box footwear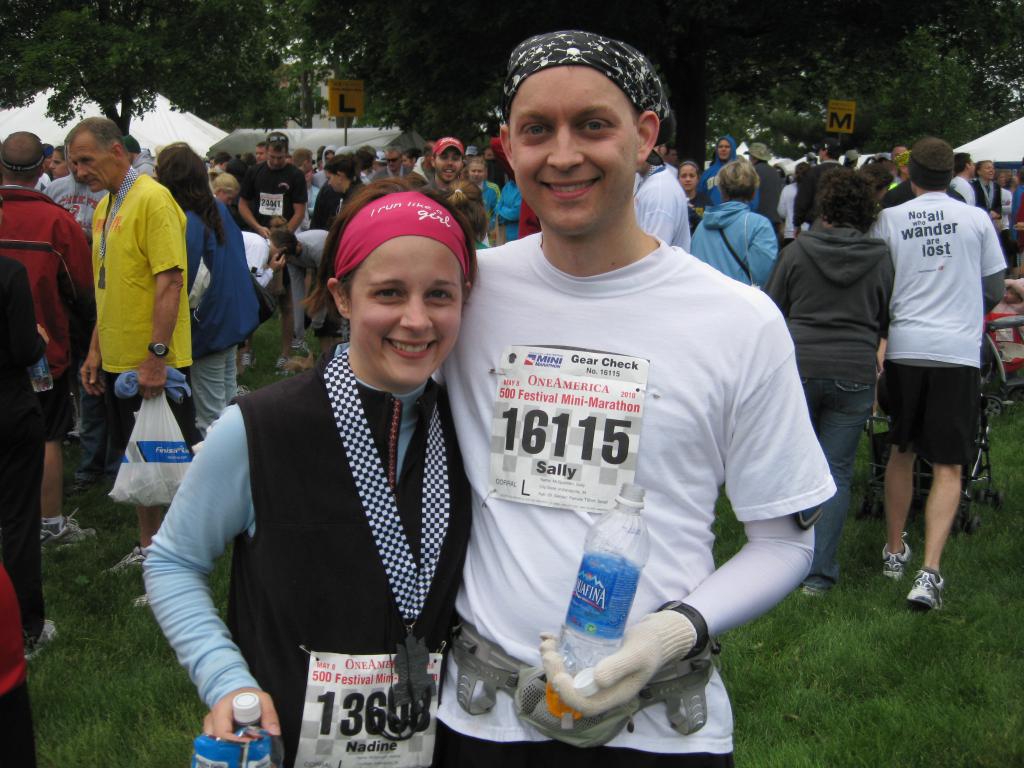
rect(38, 509, 95, 552)
